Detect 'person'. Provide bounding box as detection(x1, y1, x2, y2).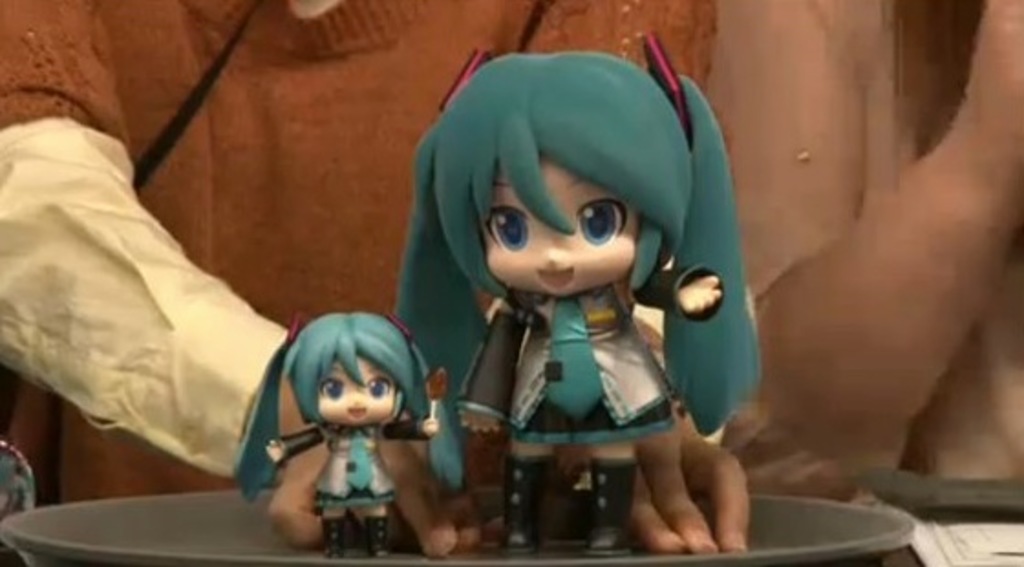
detection(0, 0, 731, 554).
